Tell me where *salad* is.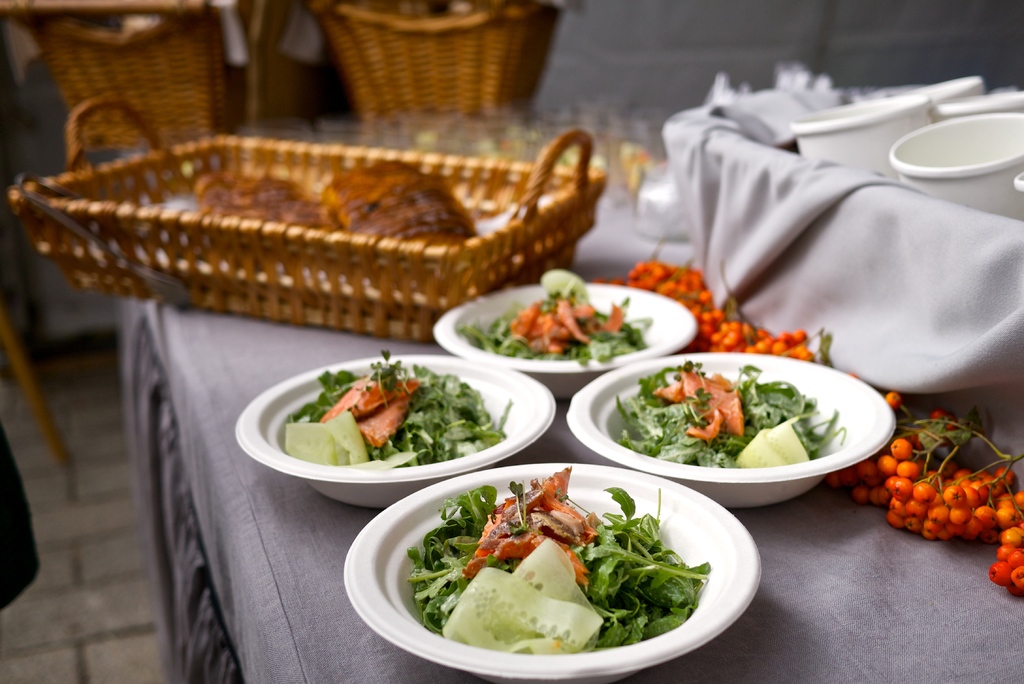
*salad* is at pyautogui.locateOnScreen(282, 351, 509, 468).
